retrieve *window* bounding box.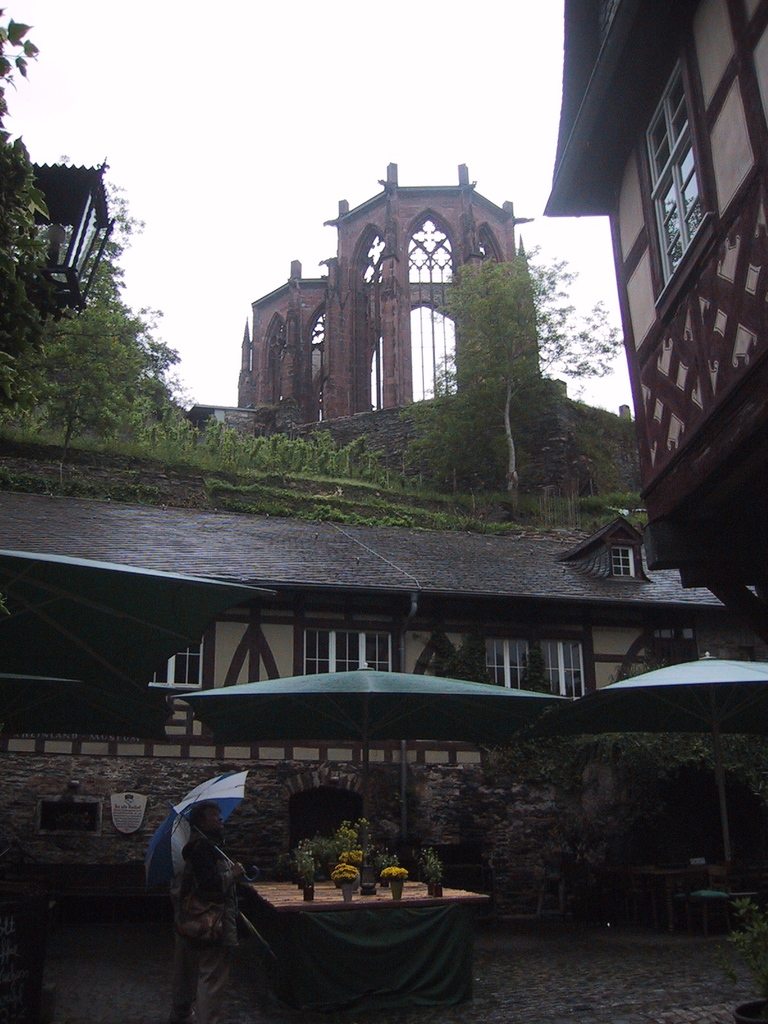
Bounding box: (left=145, top=636, right=204, bottom=685).
